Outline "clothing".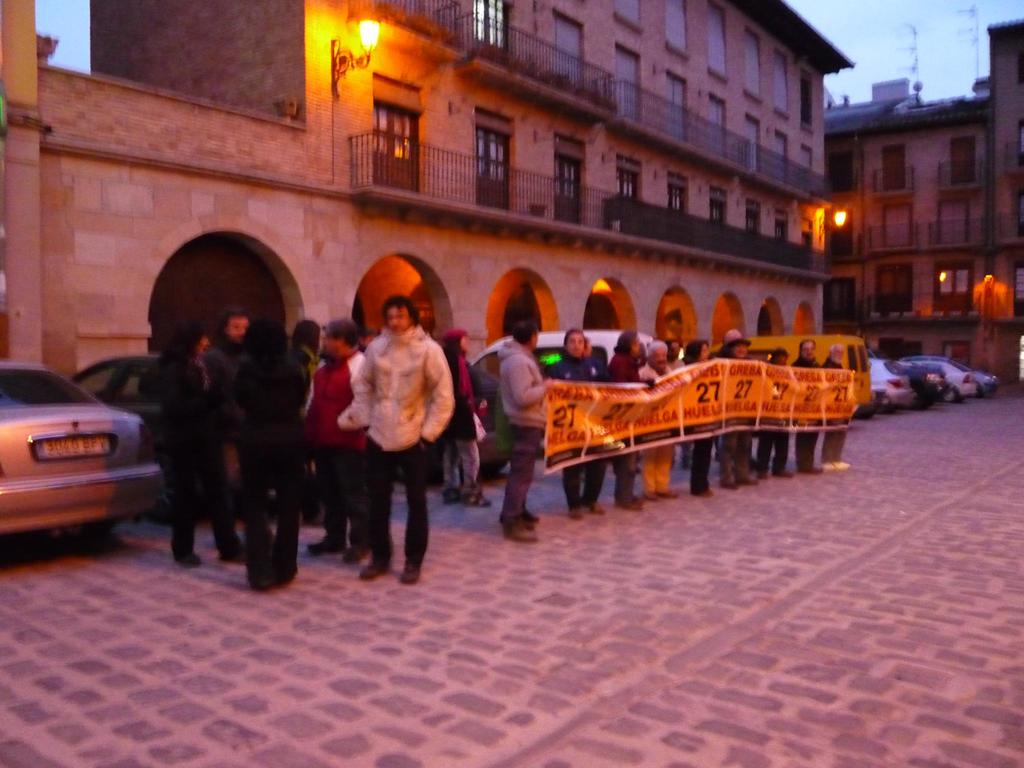
Outline: x1=345, y1=289, x2=456, y2=570.
